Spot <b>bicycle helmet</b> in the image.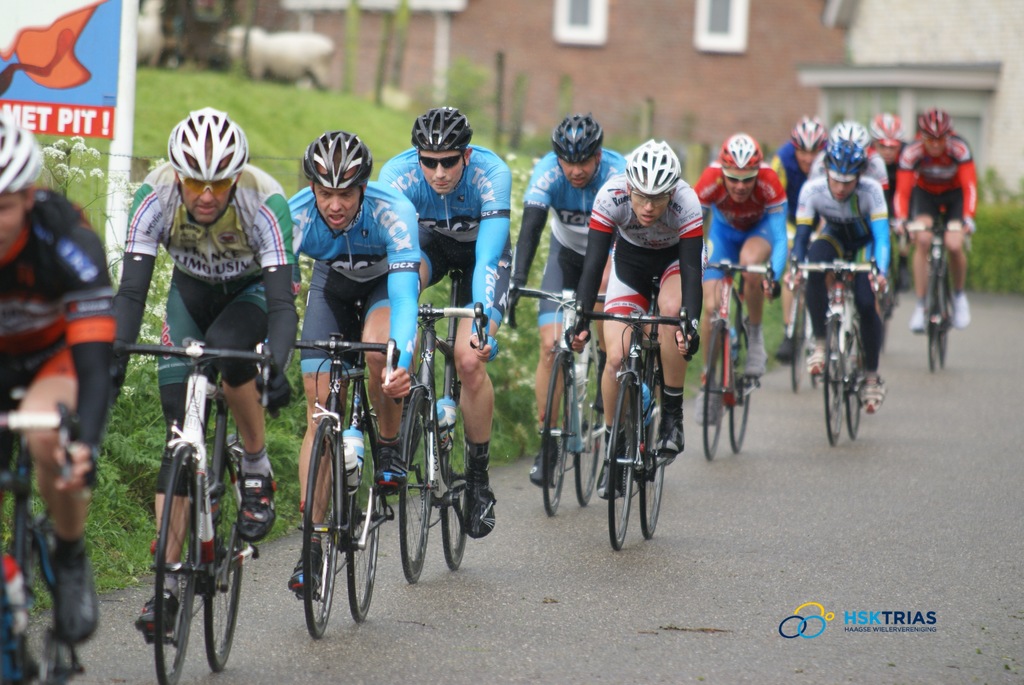
<b>bicycle helmet</b> found at [788,112,829,152].
